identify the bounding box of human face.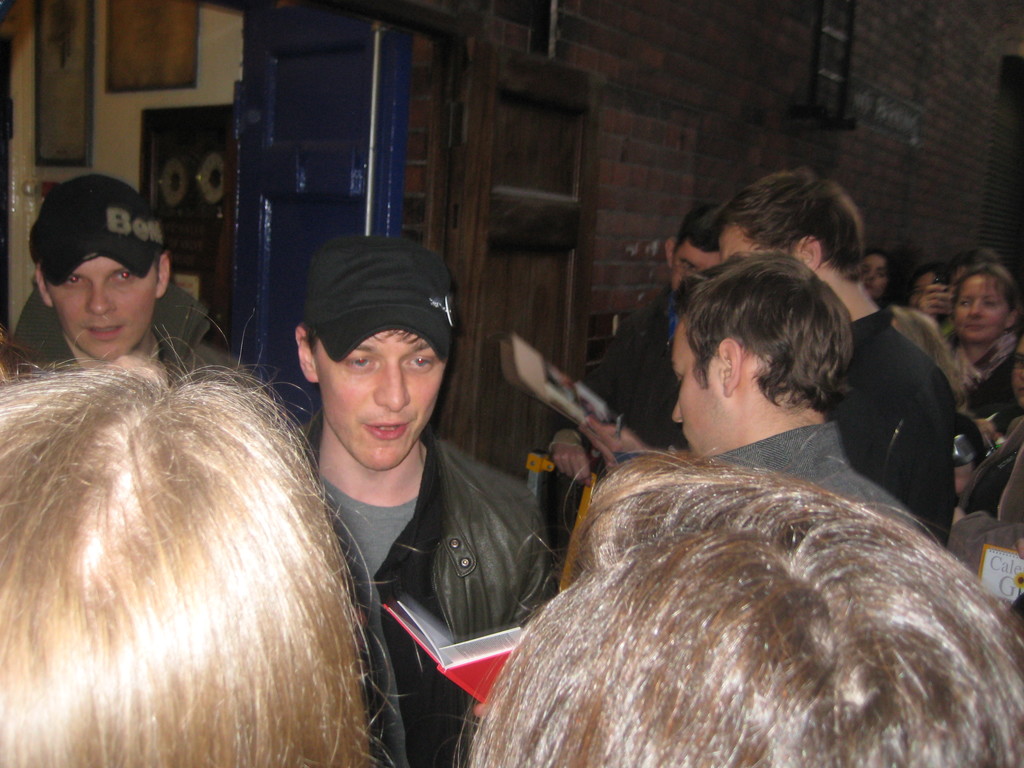
<box>911,276,943,317</box>.
